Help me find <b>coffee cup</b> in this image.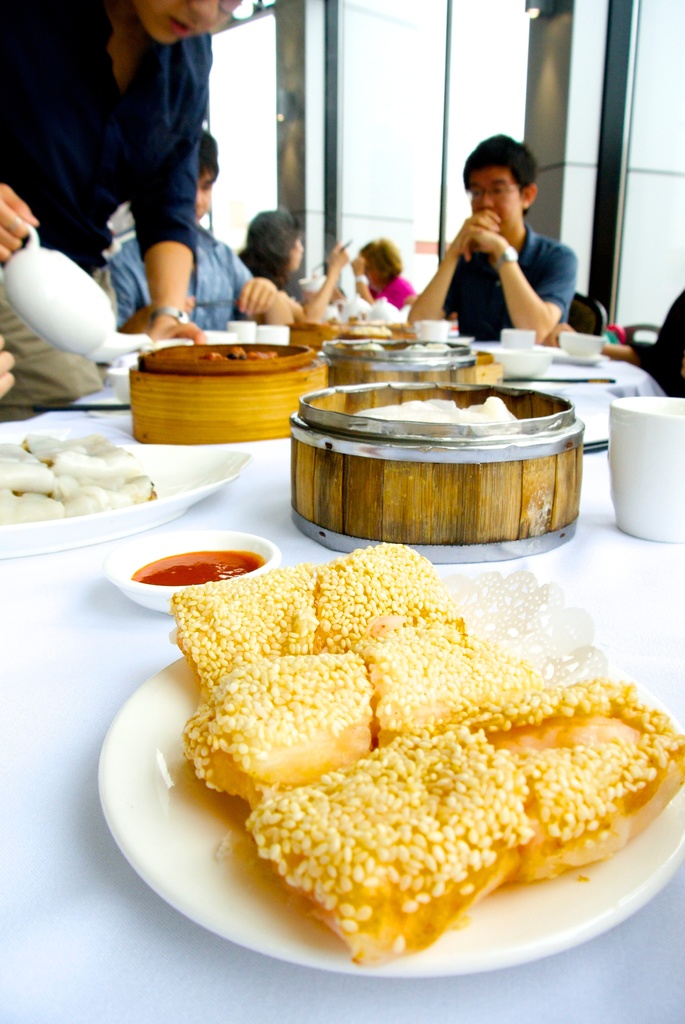
Found it: 139/337/195/355.
